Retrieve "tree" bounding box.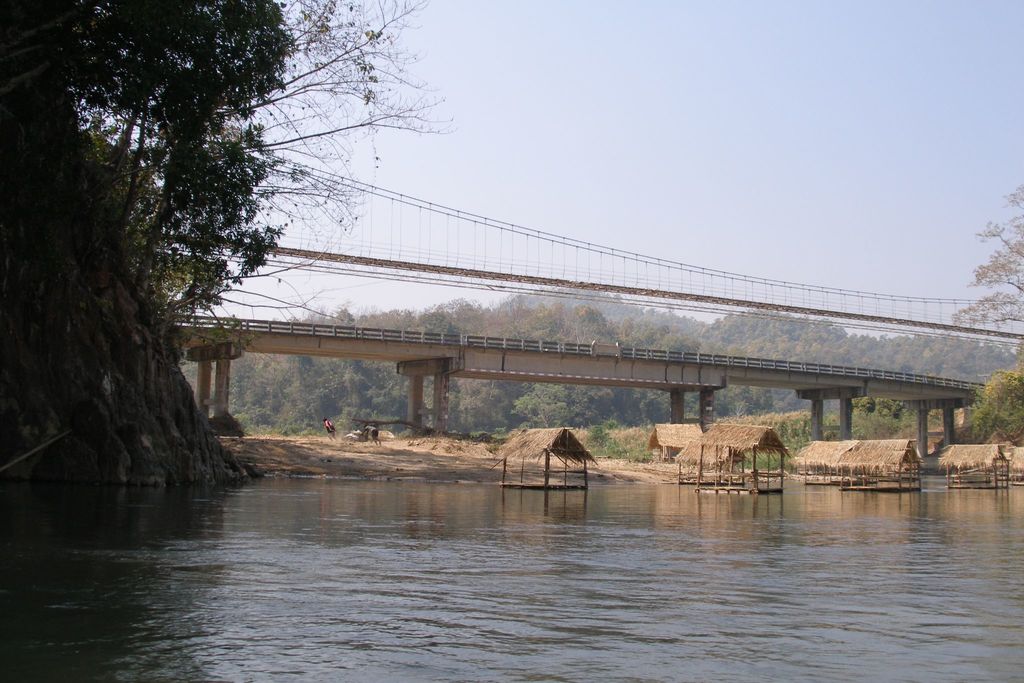
Bounding box: locate(955, 368, 1023, 448).
